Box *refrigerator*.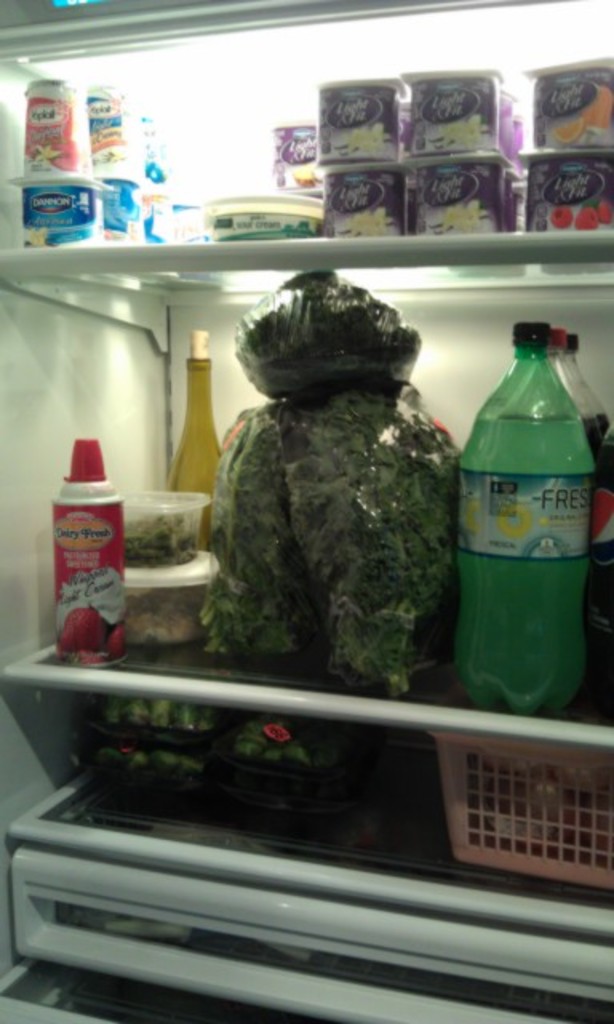
box=[0, 0, 612, 1022].
